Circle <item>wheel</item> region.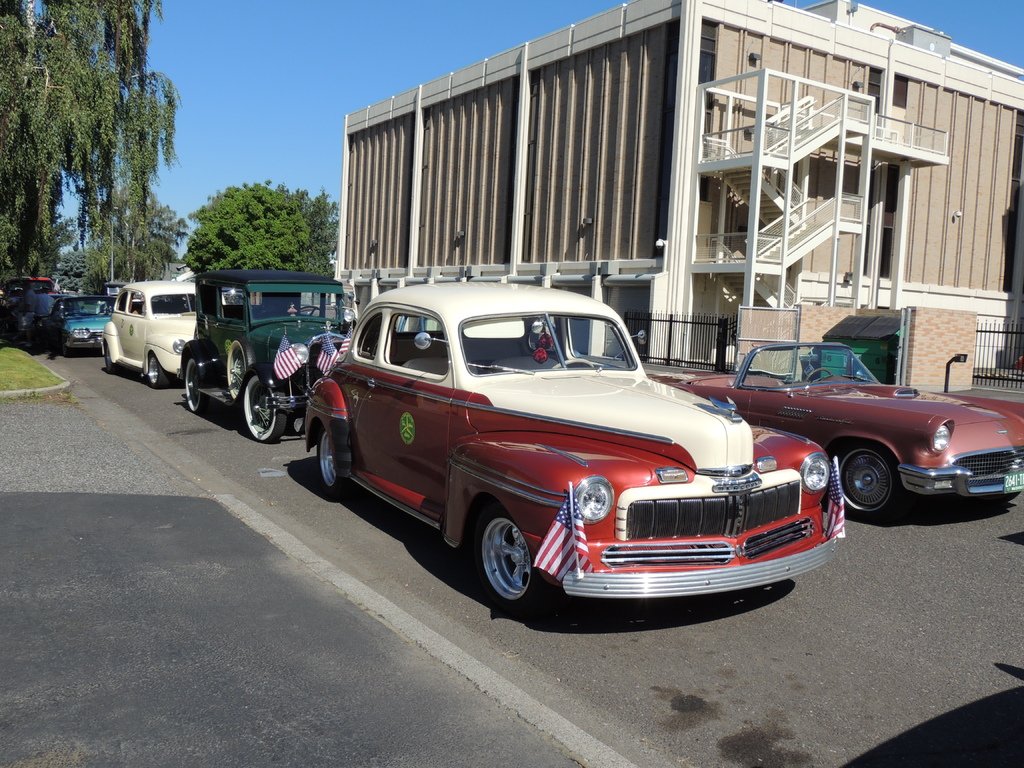
Region: bbox=[317, 430, 362, 497].
